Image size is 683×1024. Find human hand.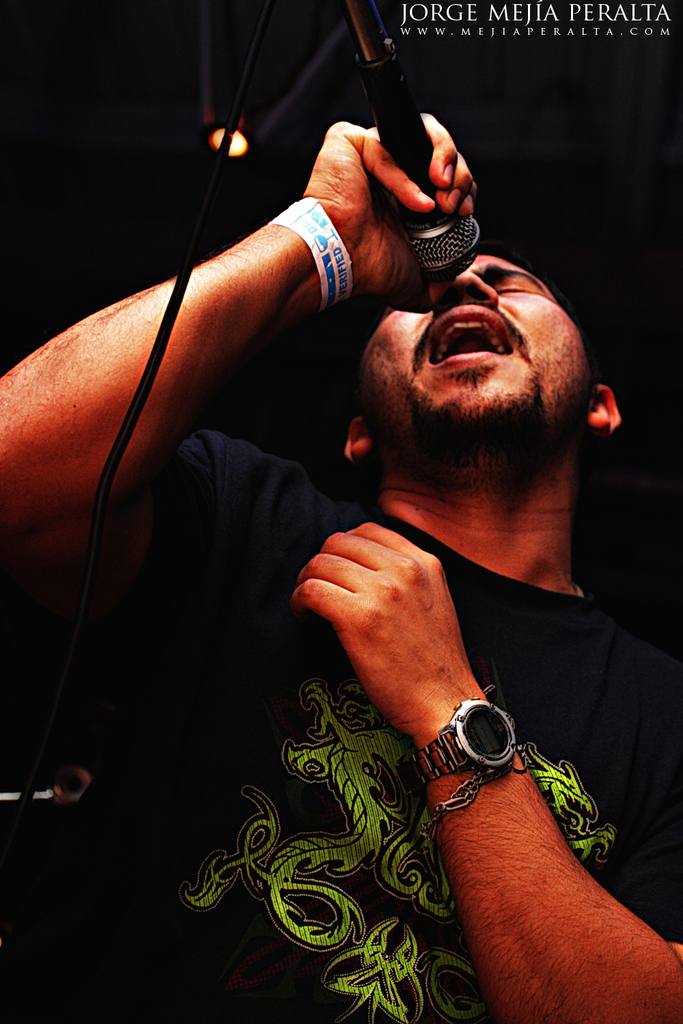
l=301, t=109, r=484, b=316.
